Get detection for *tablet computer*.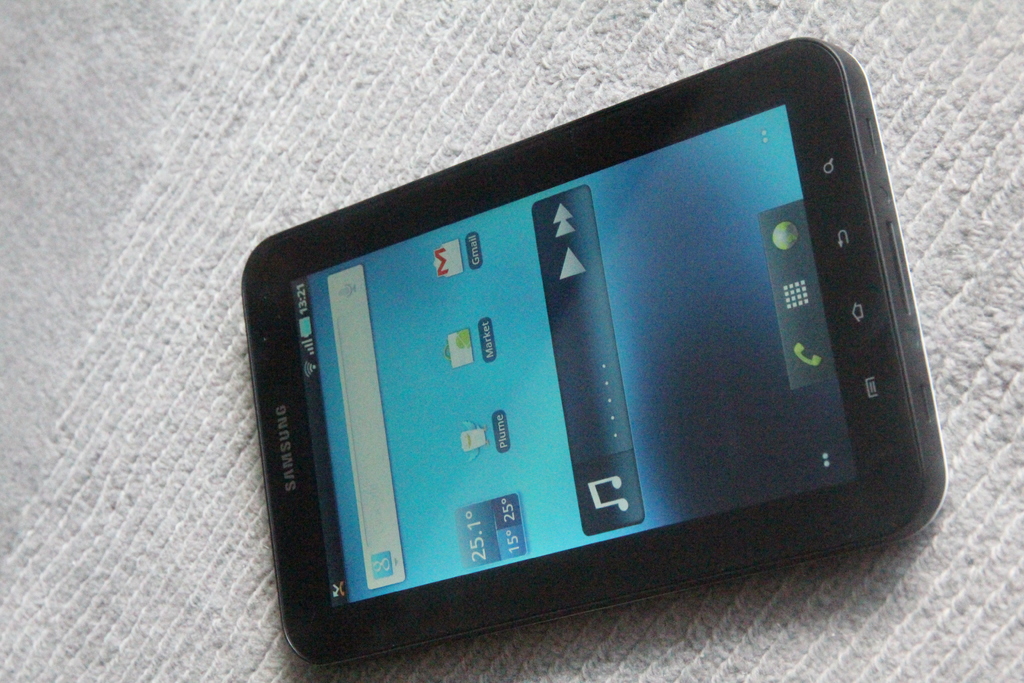
Detection: bbox(241, 35, 945, 664).
